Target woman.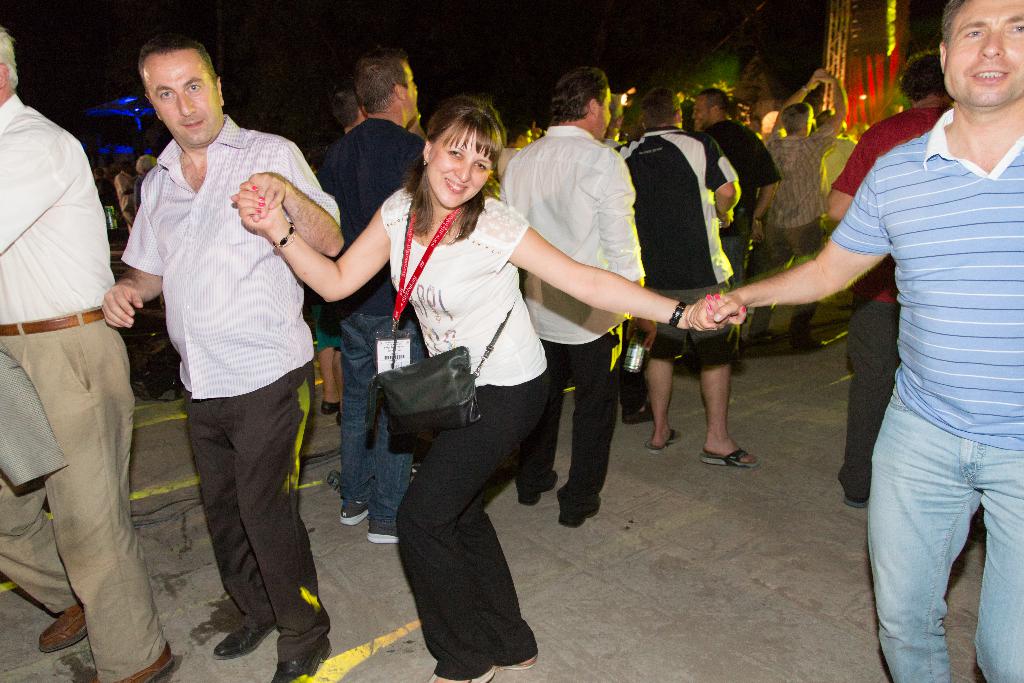
Target region: (x1=135, y1=152, x2=152, y2=220).
